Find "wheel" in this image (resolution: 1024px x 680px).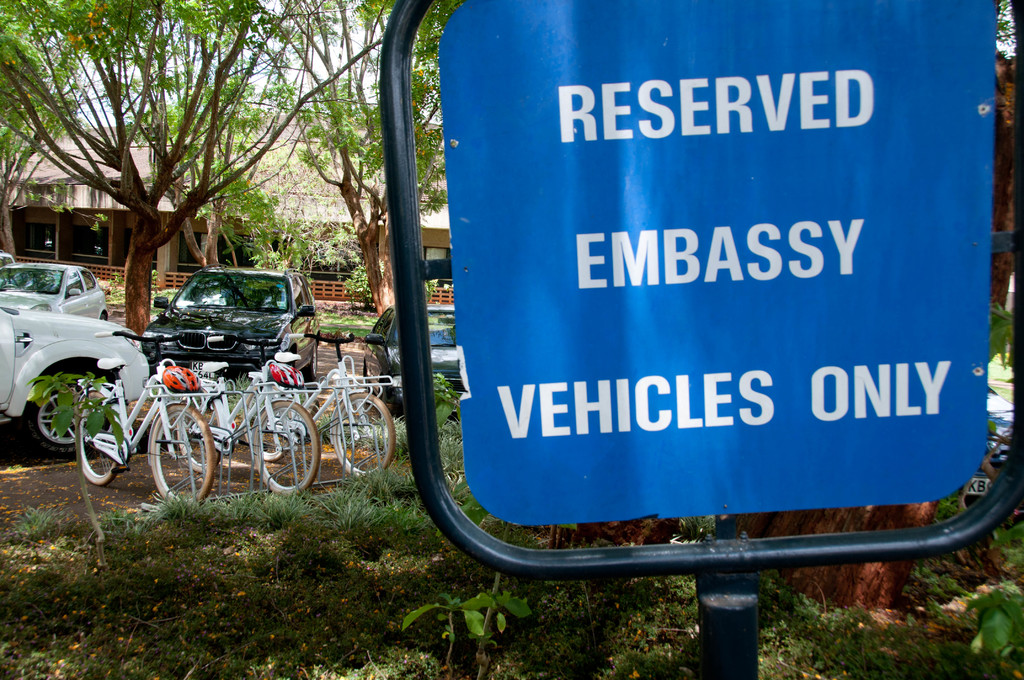
[left=25, top=372, right=105, bottom=456].
